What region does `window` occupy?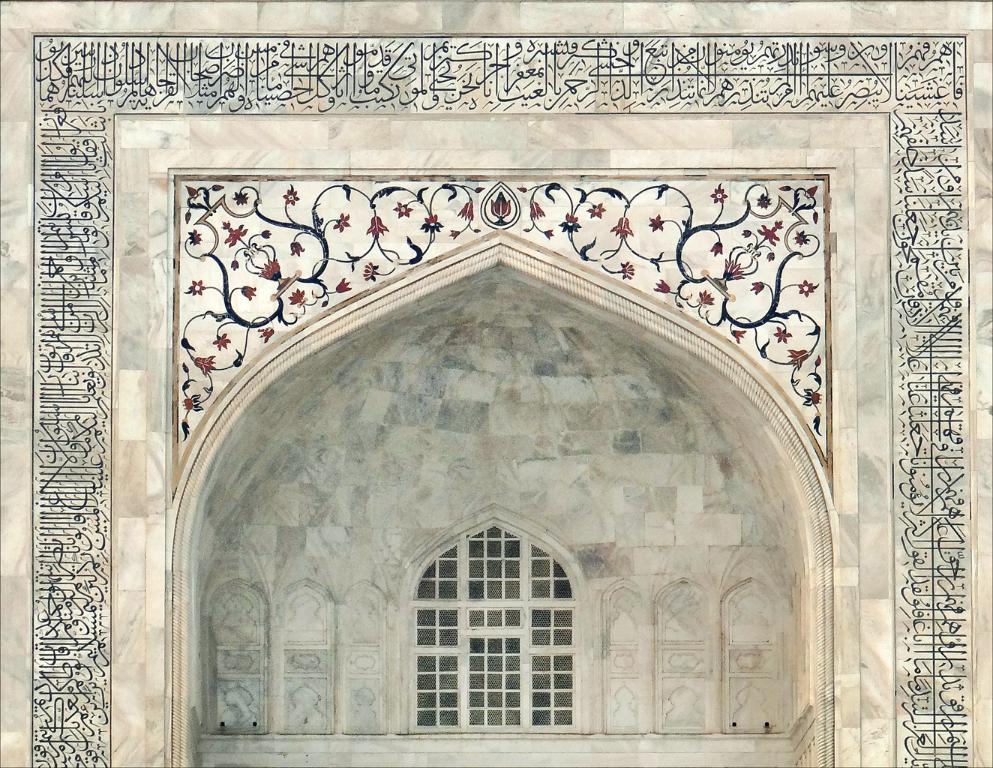
BBox(400, 512, 596, 722).
